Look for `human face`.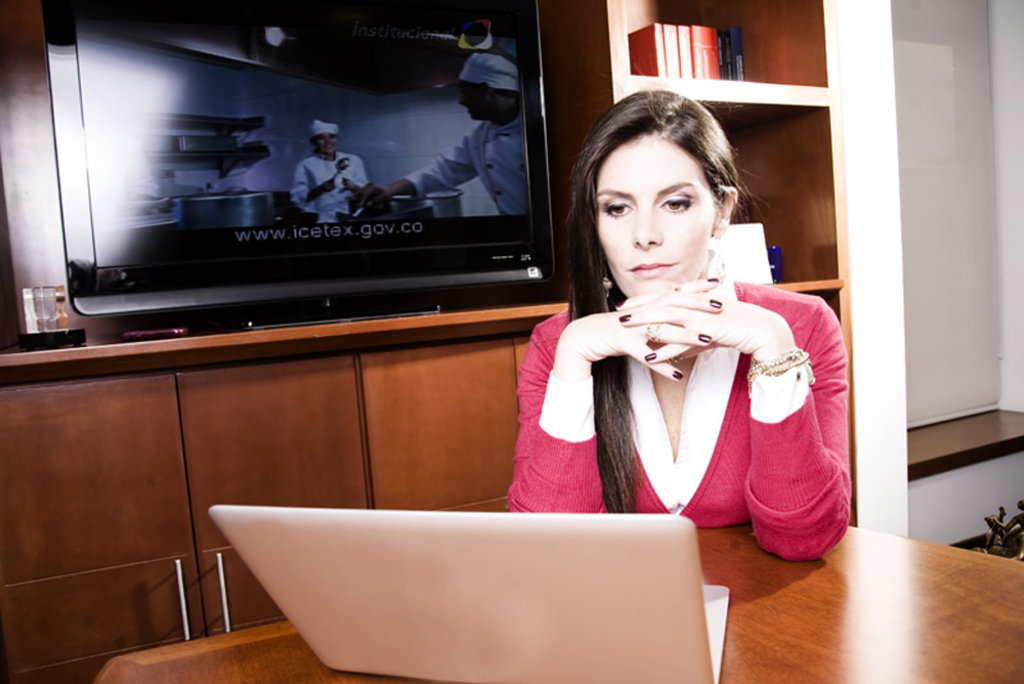
Found: <box>450,70,490,123</box>.
